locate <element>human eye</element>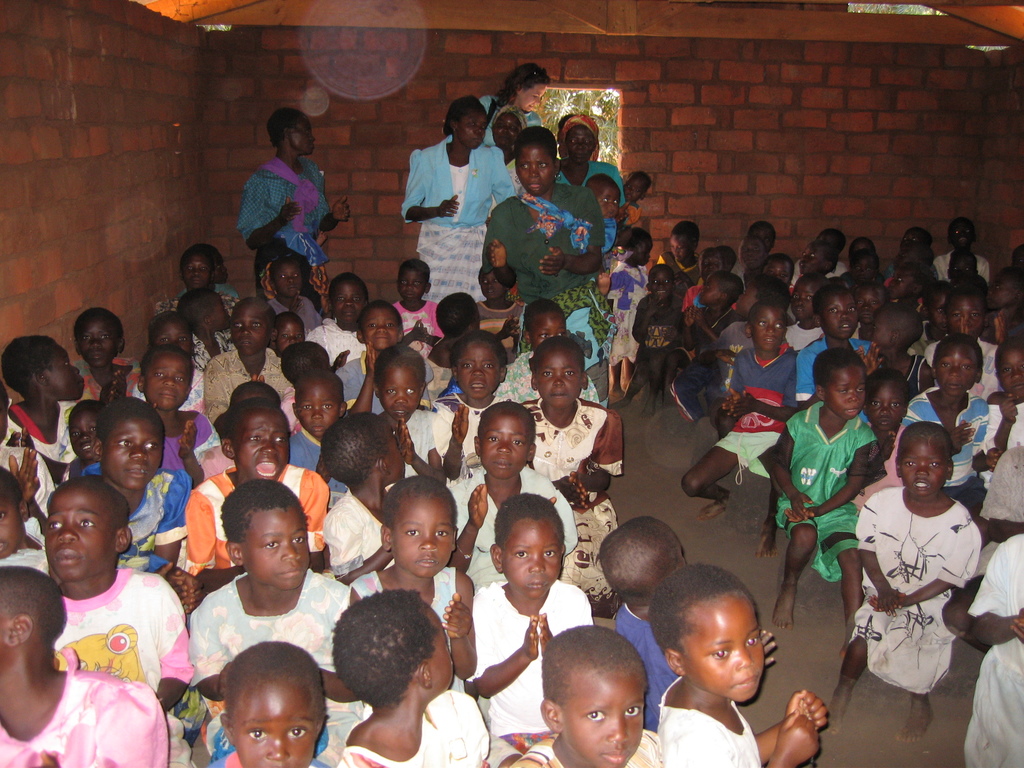
767,267,774,275
